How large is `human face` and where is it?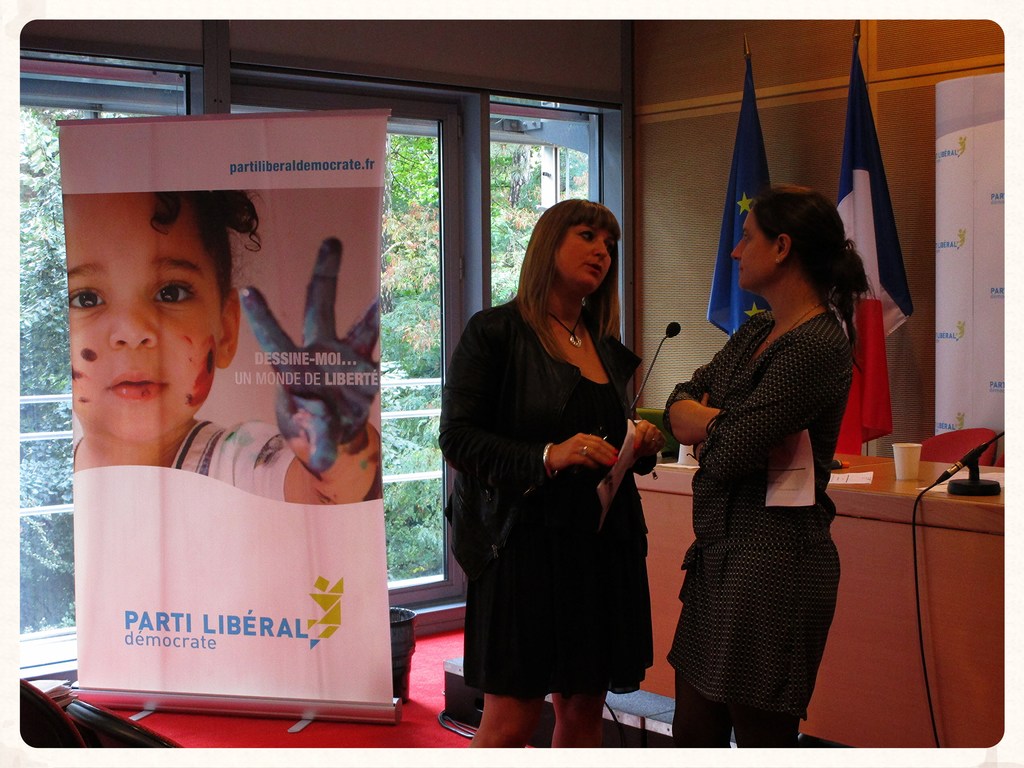
Bounding box: box=[556, 223, 619, 287].
